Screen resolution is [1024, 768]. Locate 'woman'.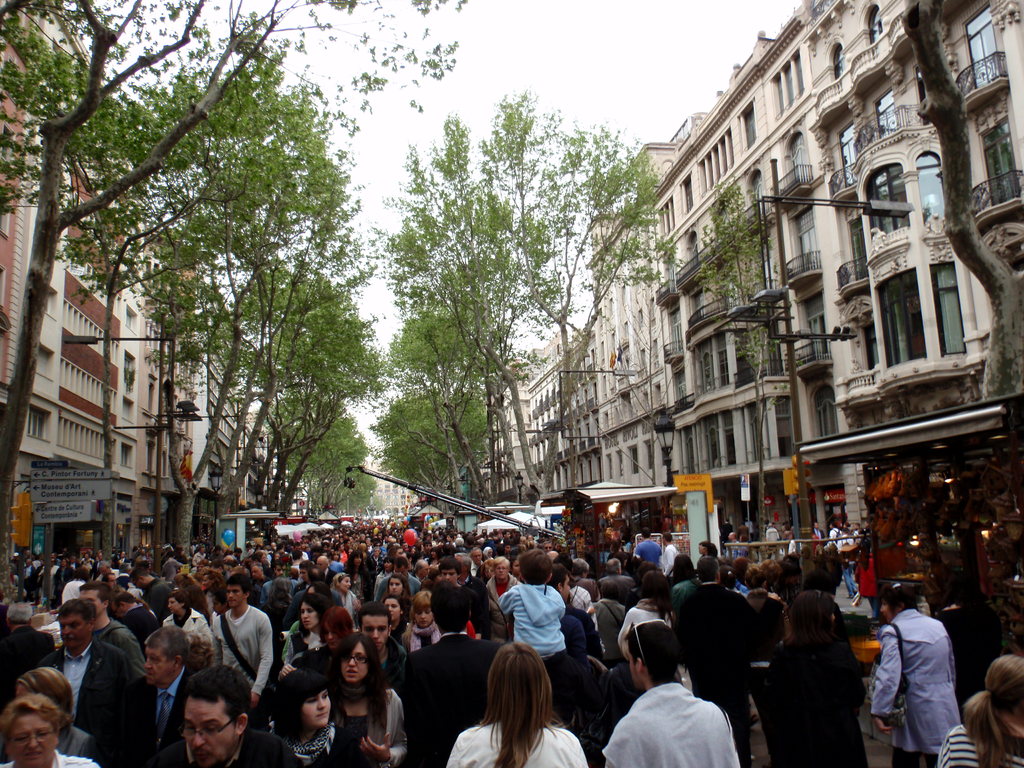
(0, 694, 103, 767).
